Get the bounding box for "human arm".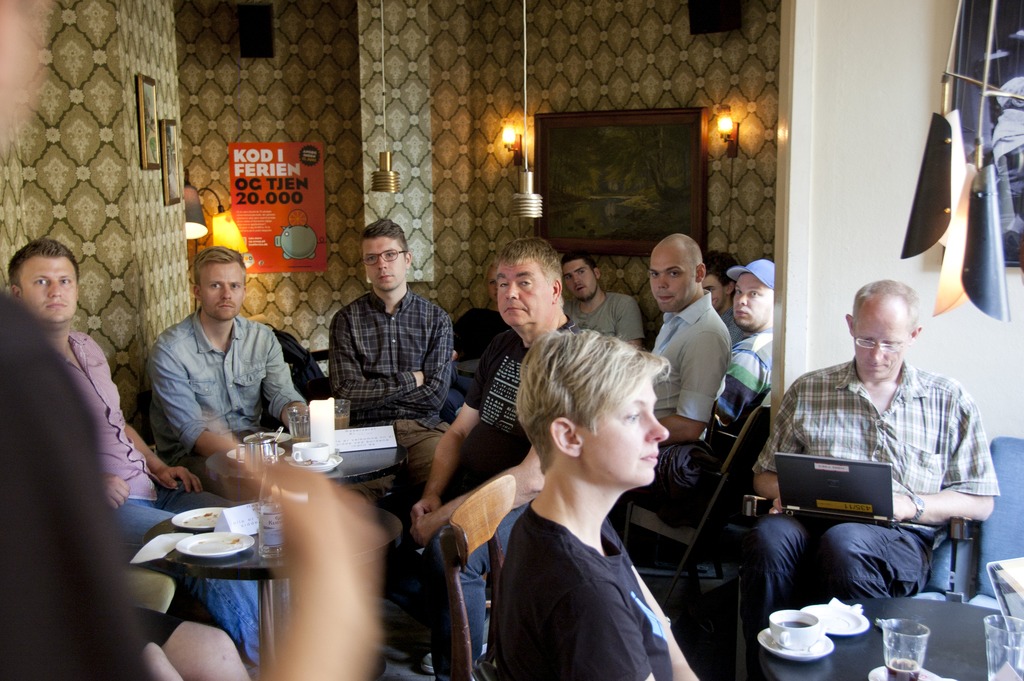
390,310,454,415.
